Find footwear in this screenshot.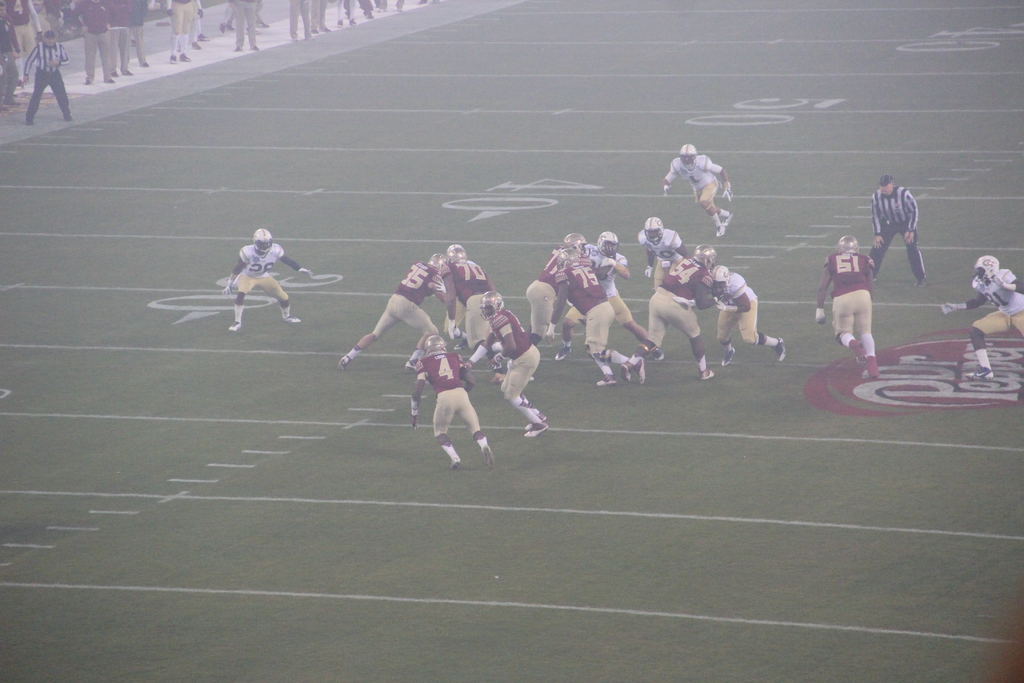
The bounding box for footwear is 522/418/552/443.
